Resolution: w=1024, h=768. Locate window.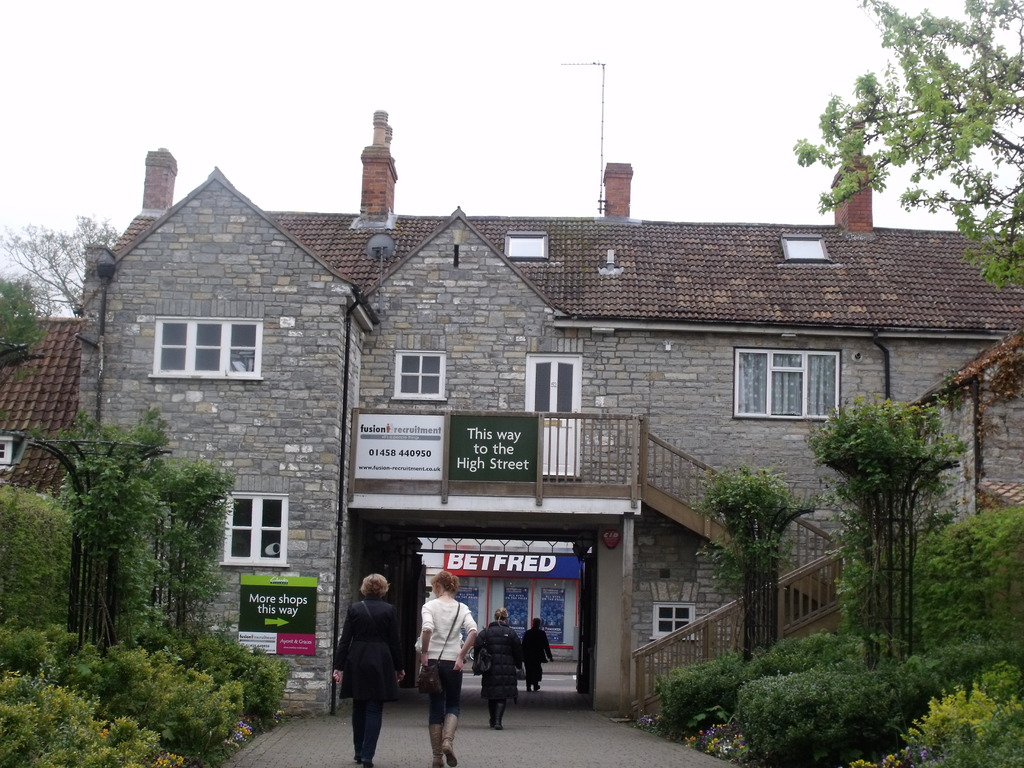
bbox=(396, 349, 451, 405).
